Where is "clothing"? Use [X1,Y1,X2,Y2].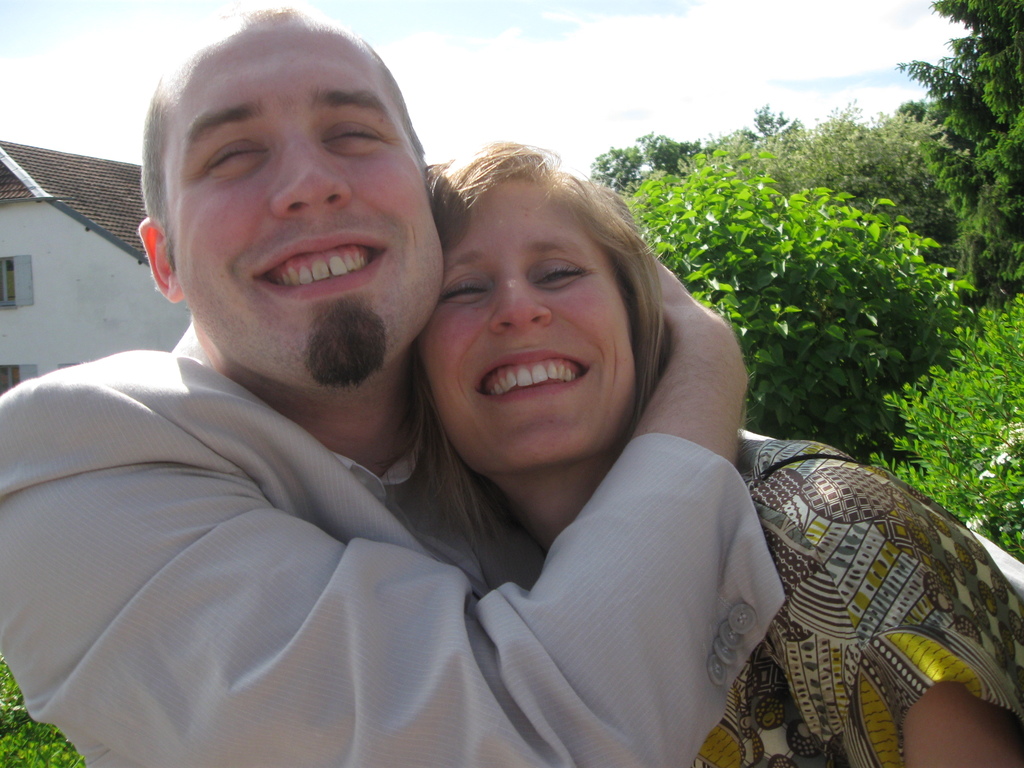
[0,317,792,767].
